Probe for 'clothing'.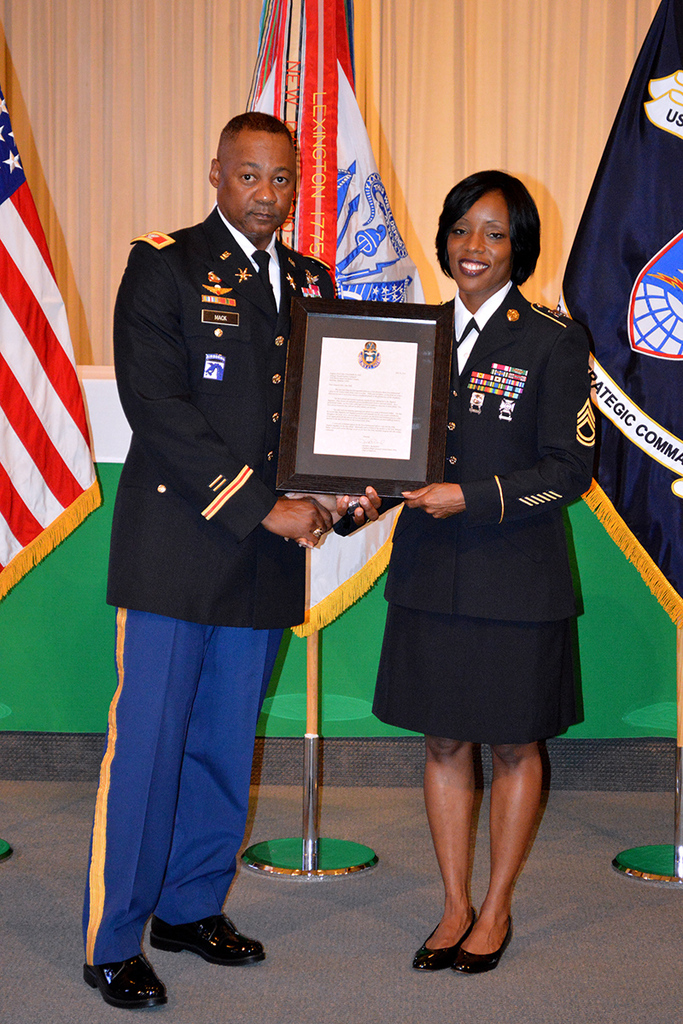
Probe result: detection(376, 245, 604, 762).
